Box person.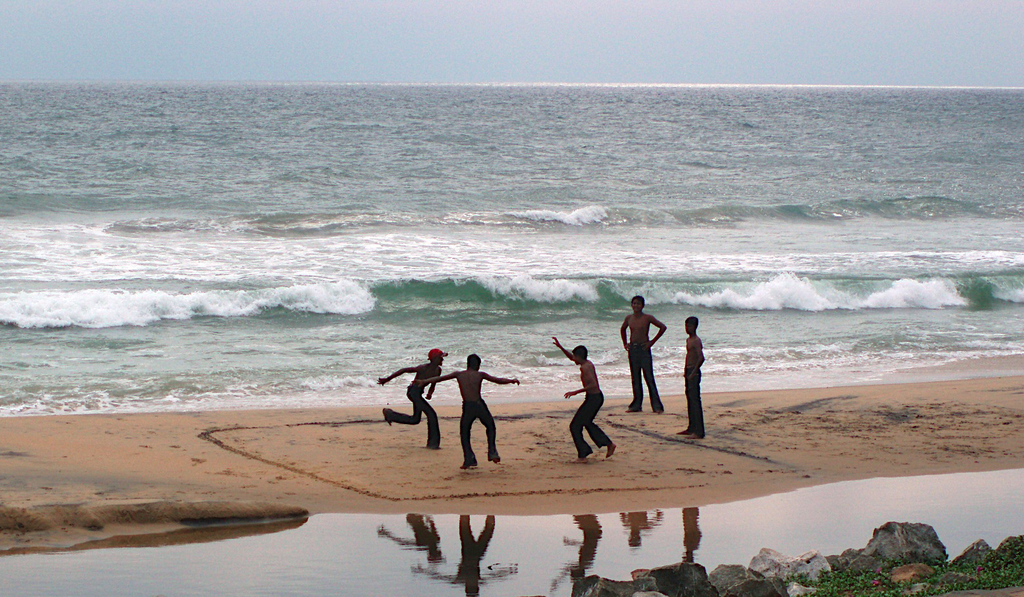
box=[676, 305, 709, 445].
